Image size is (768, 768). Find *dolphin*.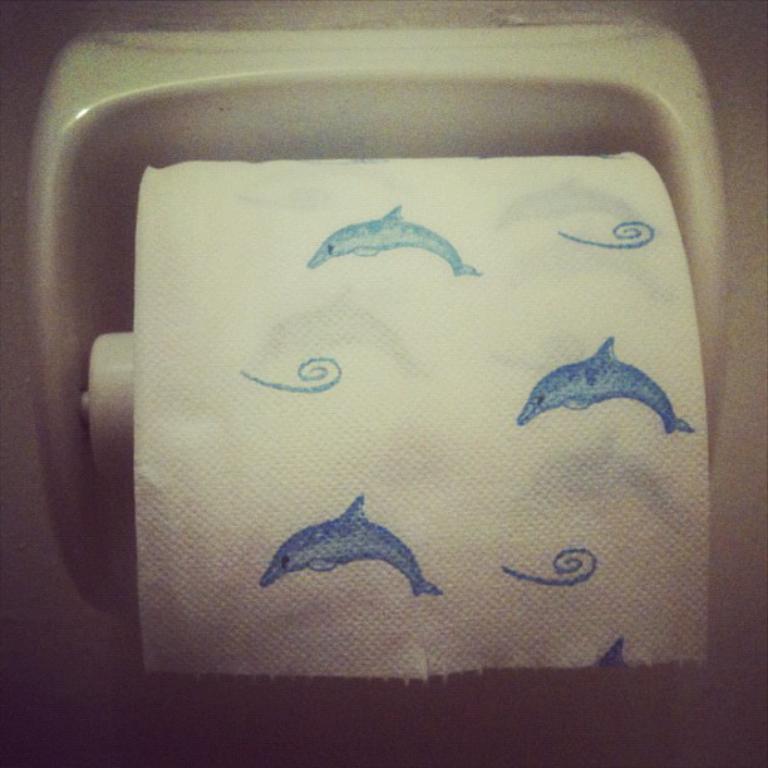
[left=255, top=491, right=443, bottom=595].
